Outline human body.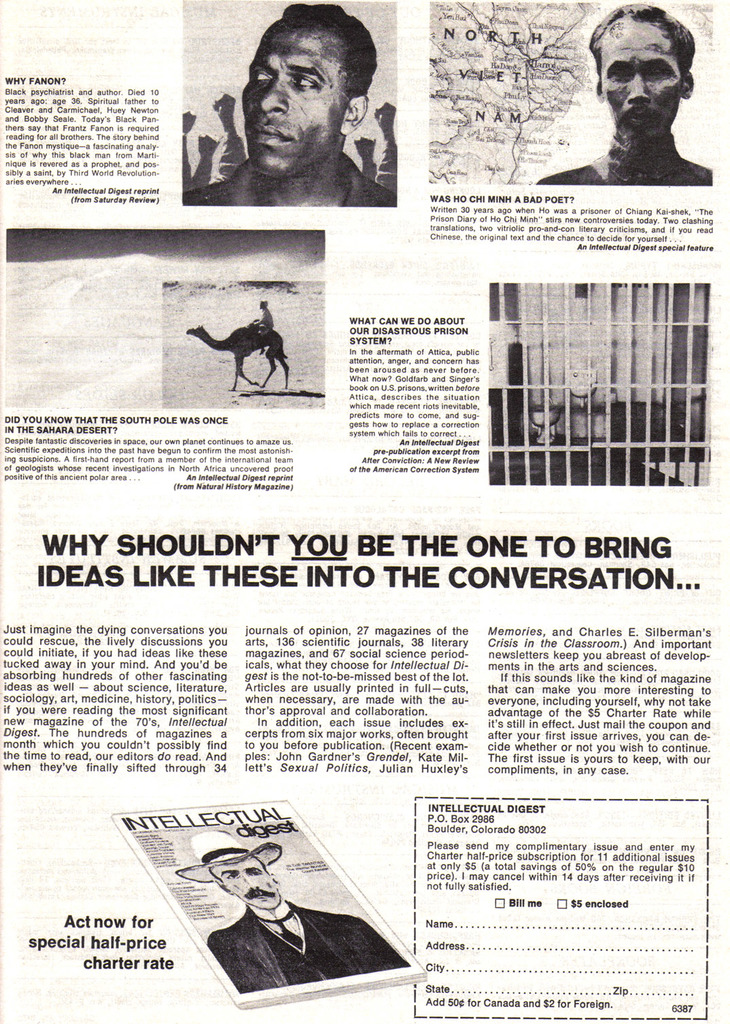
Outline: region(198, 30, 399, 192).
